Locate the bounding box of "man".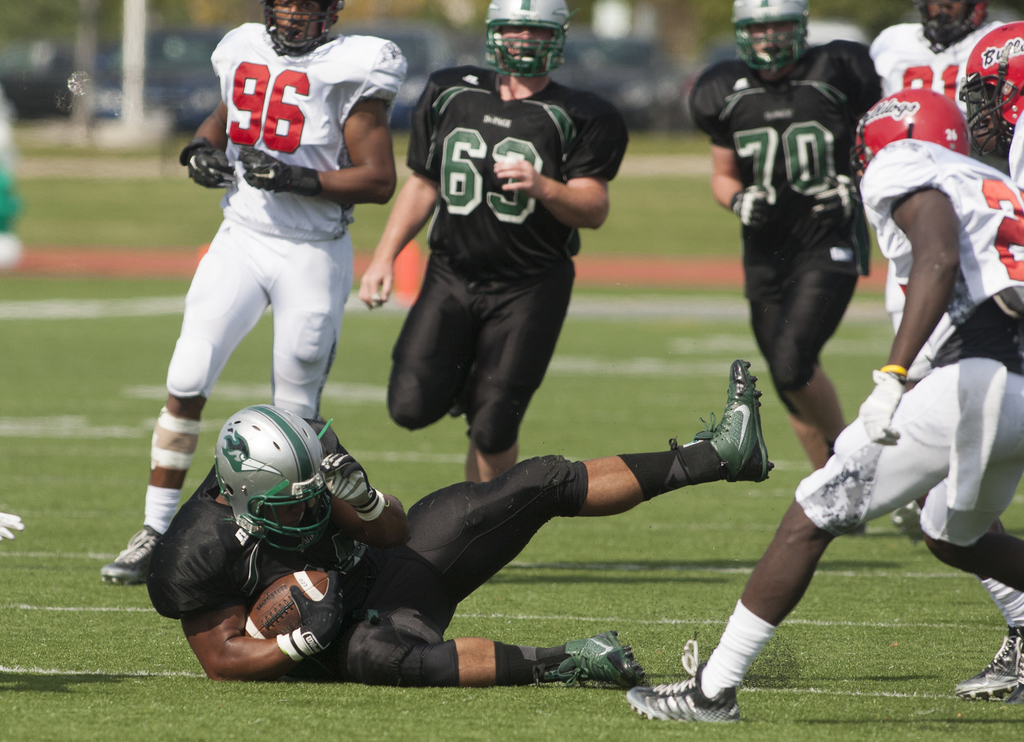
Bounding box: 97, 0, 408, 572.
